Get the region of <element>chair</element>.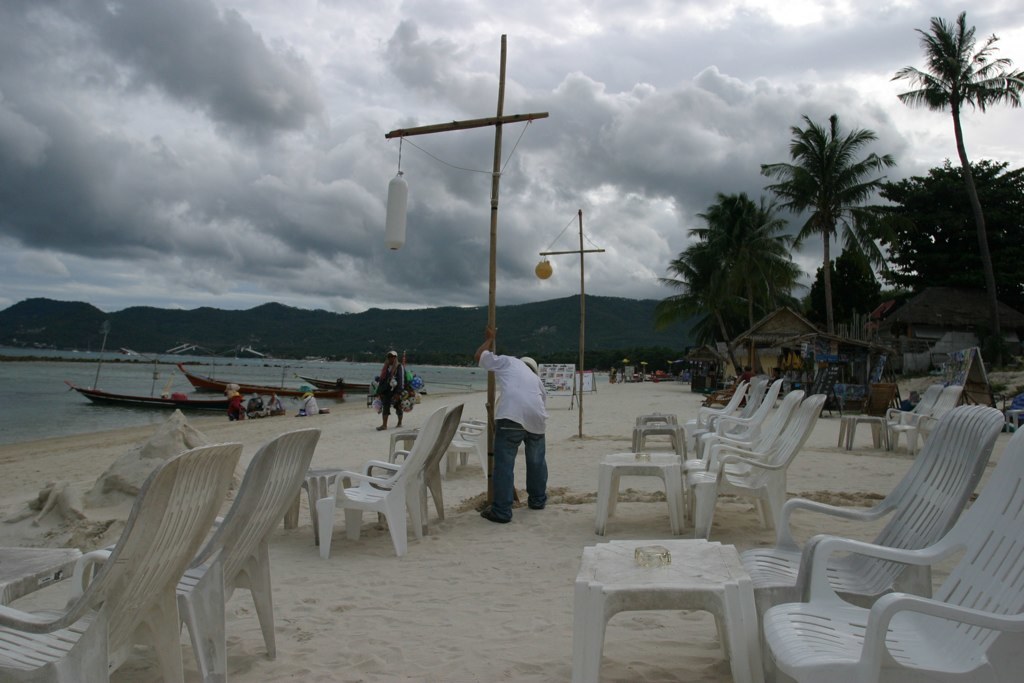
x1=782, y1=391, x2=1013, y2=675.
